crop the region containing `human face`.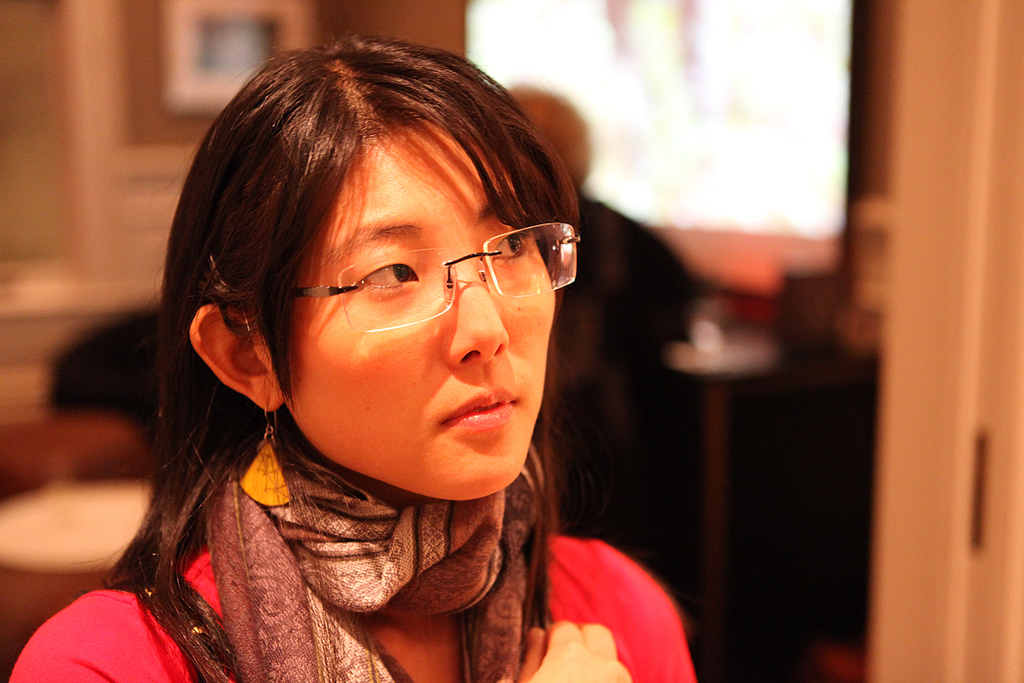
Crop region: bbox(287, 129, 553, 500).
